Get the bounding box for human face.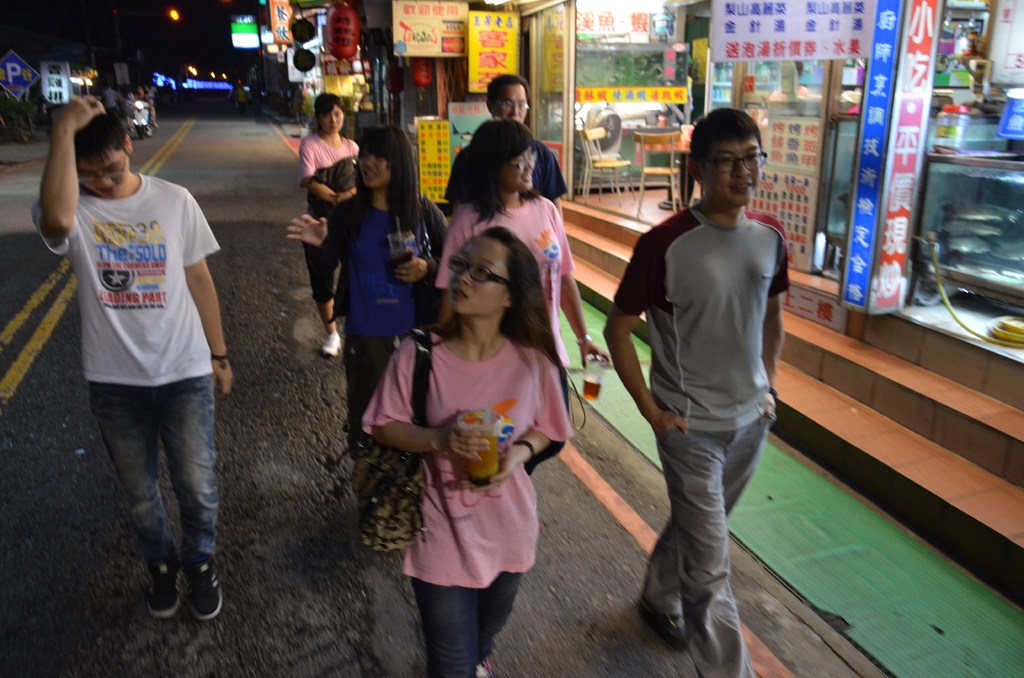
<bbox>326, 103, 349, 124</bbox>.
